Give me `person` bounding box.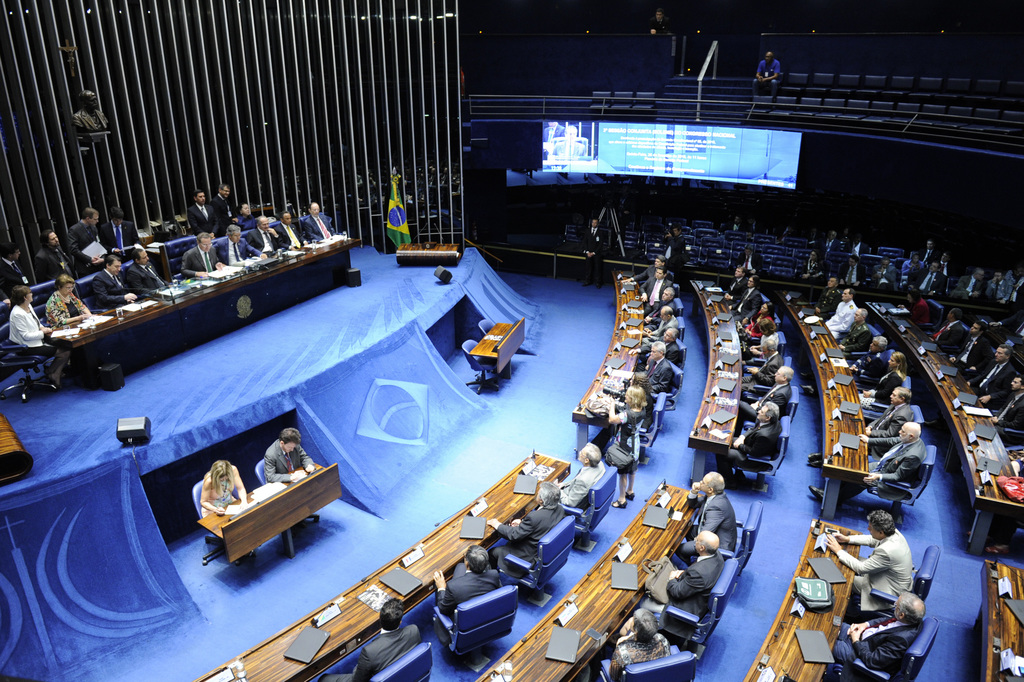
[left=681, top=464, right=747, bottom=560].
